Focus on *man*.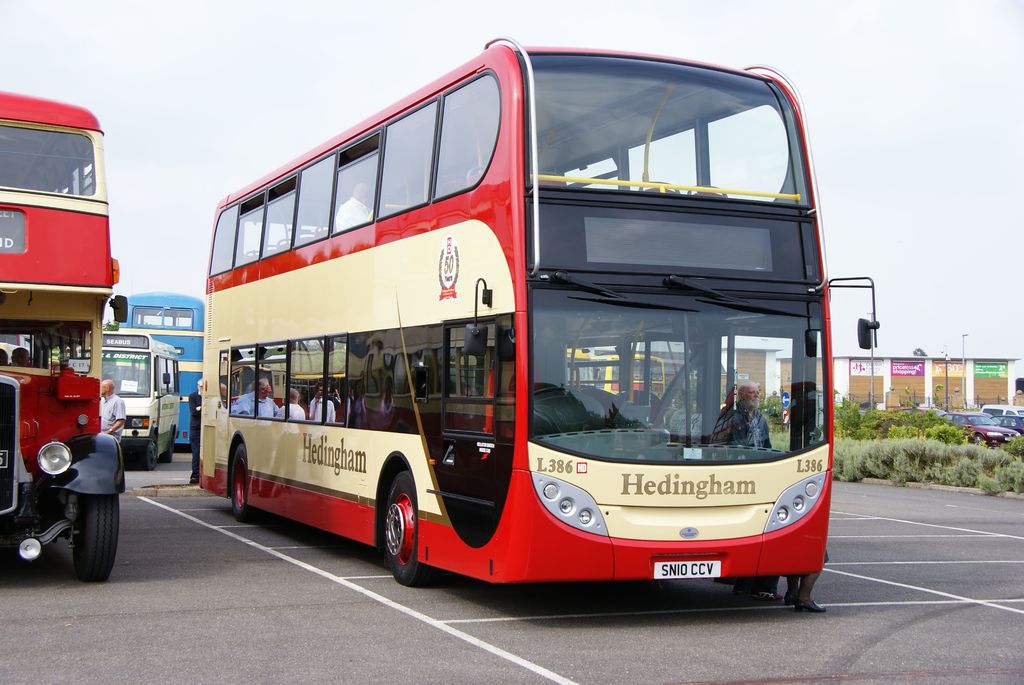
Focused at {"left": 99, "top": 382, "right": 129, "bottom": 442}.
